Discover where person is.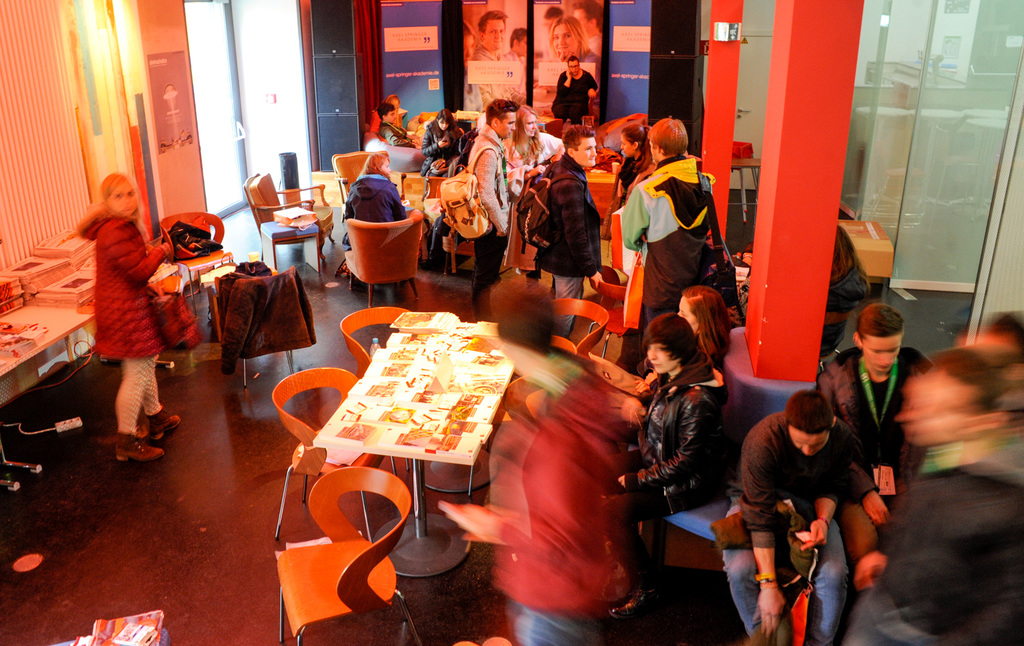
Discovered at (left=621, top=120, right=714, bottom=325).
